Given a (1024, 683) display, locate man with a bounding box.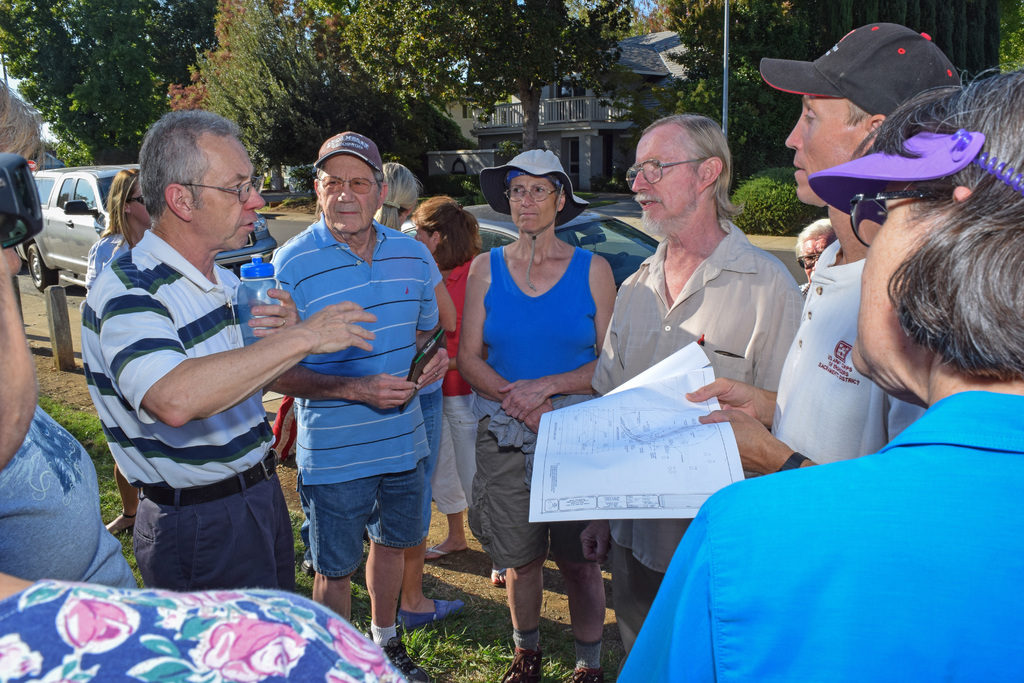
Located: crop(243, 130, 439, 682).
